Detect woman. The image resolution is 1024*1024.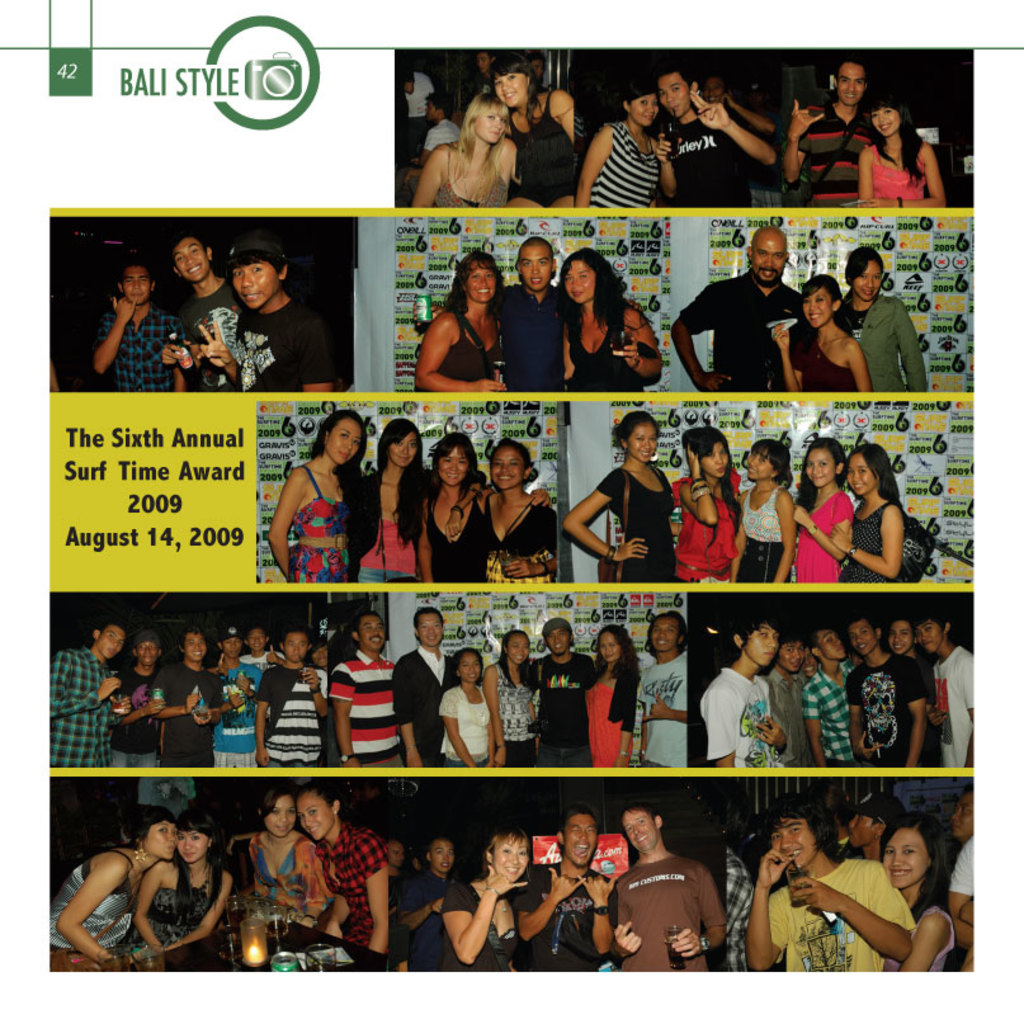
left=770, top=275, right=874, bottom=386.
